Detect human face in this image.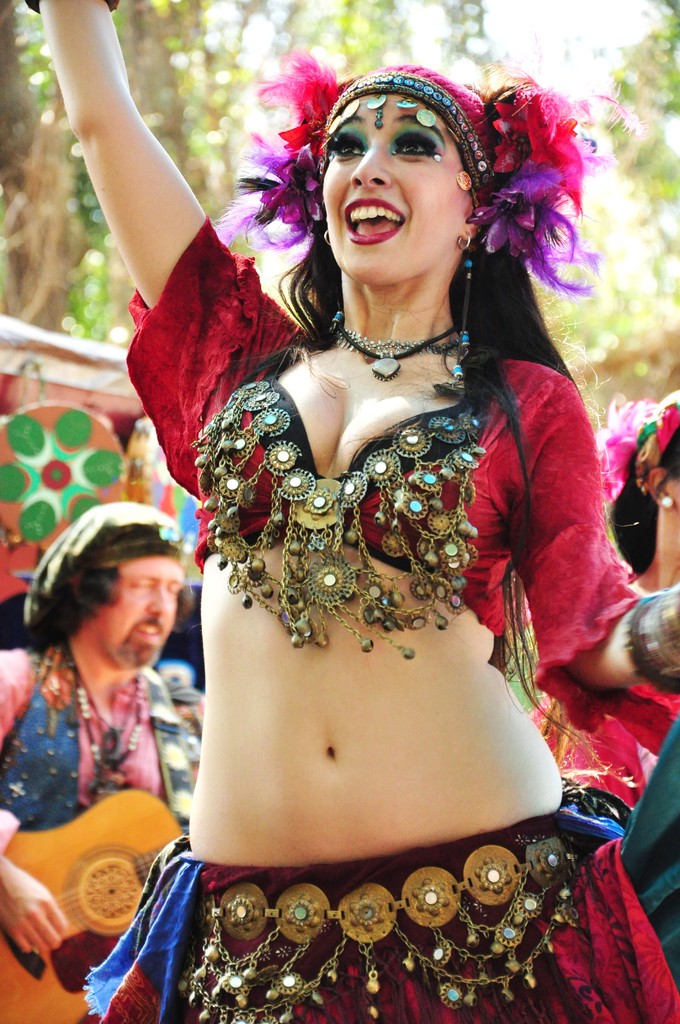
Detection: left=95, top=556, right=181, bottom=675.
